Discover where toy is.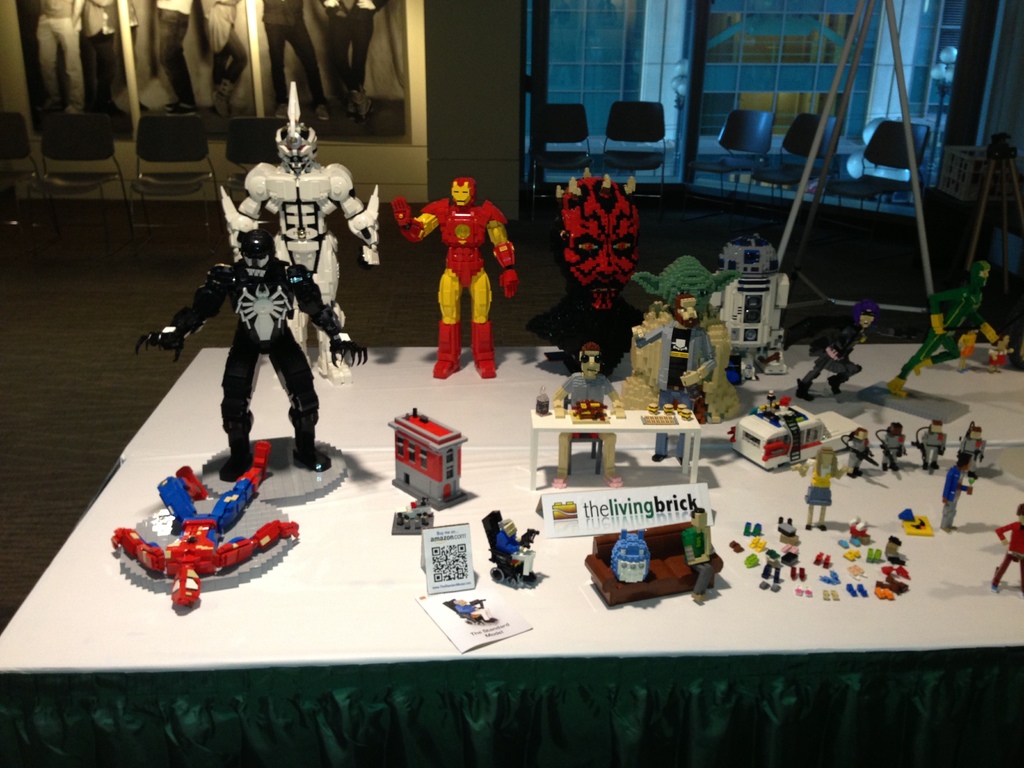
Discovered at [left=872, top=420, right=907, bottom=472].
